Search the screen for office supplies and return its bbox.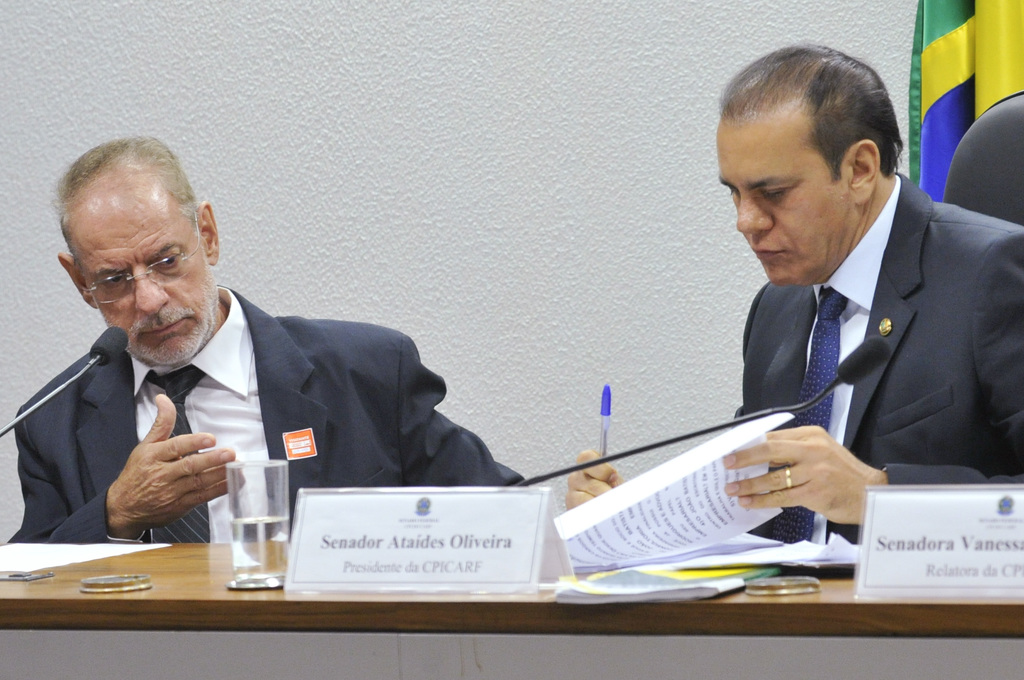
Found: 566 418 772 578.
